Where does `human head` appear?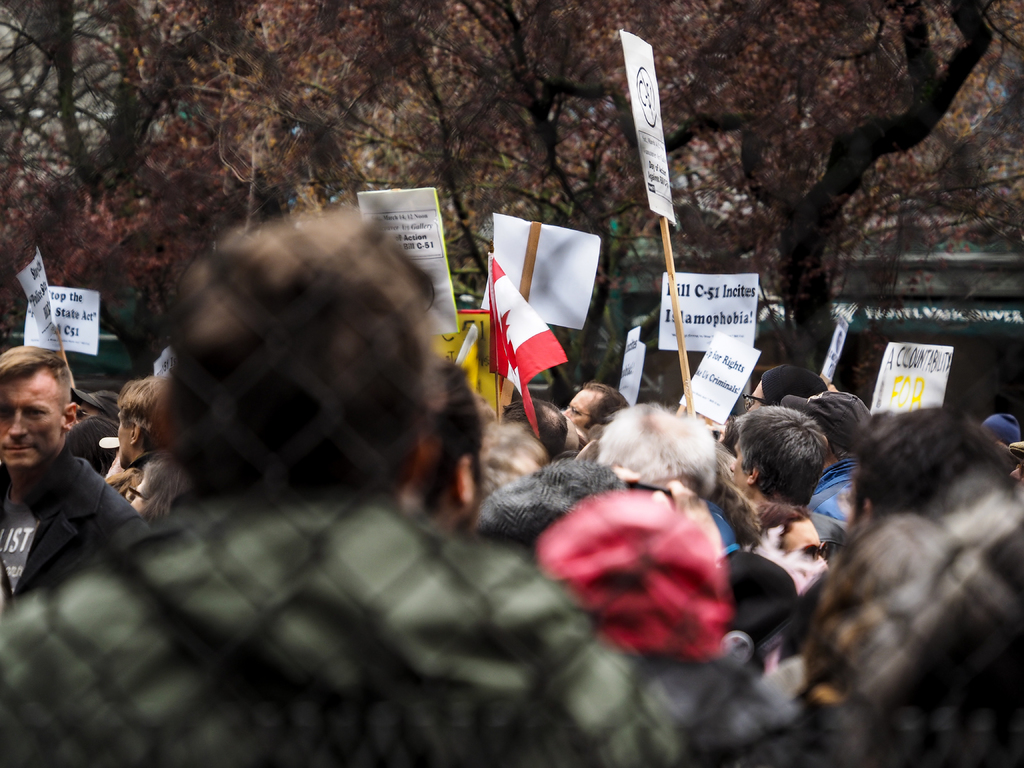
Appears at [0,343,75,470].
